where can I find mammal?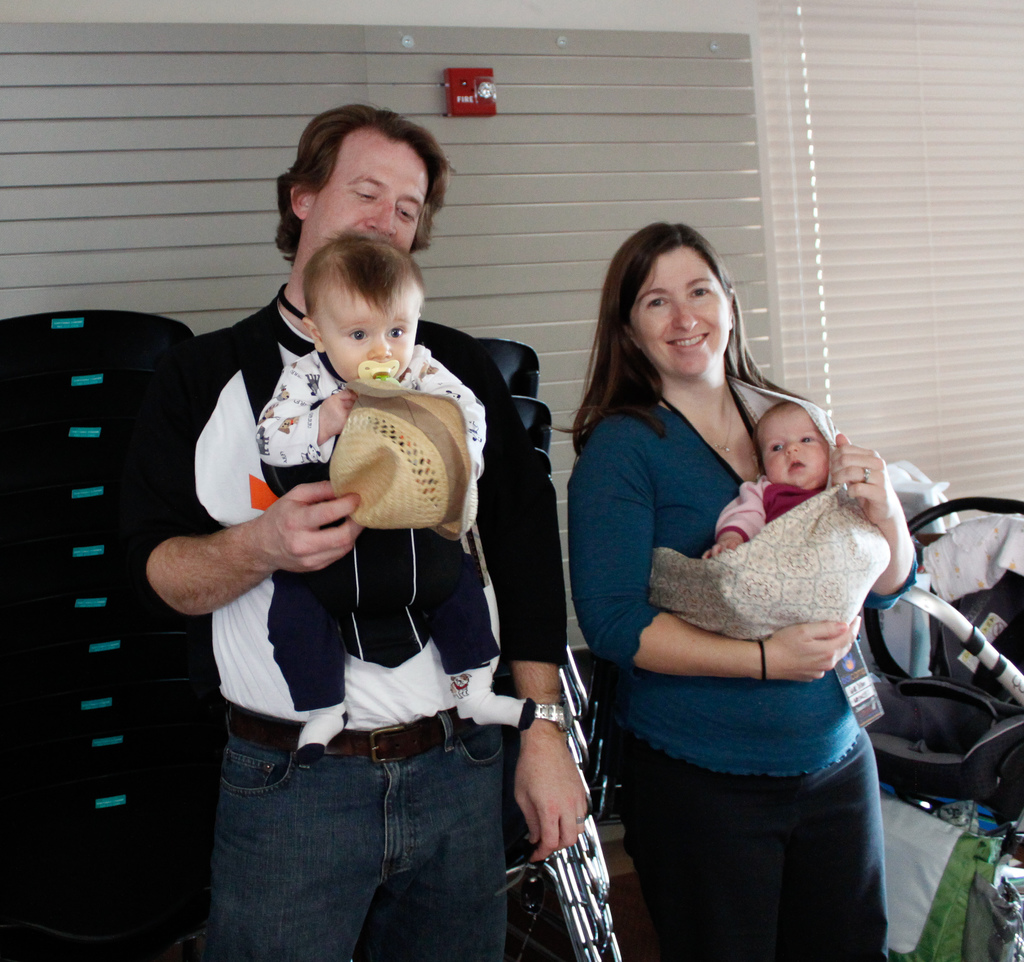
You can find it at [704,396,890,648].
